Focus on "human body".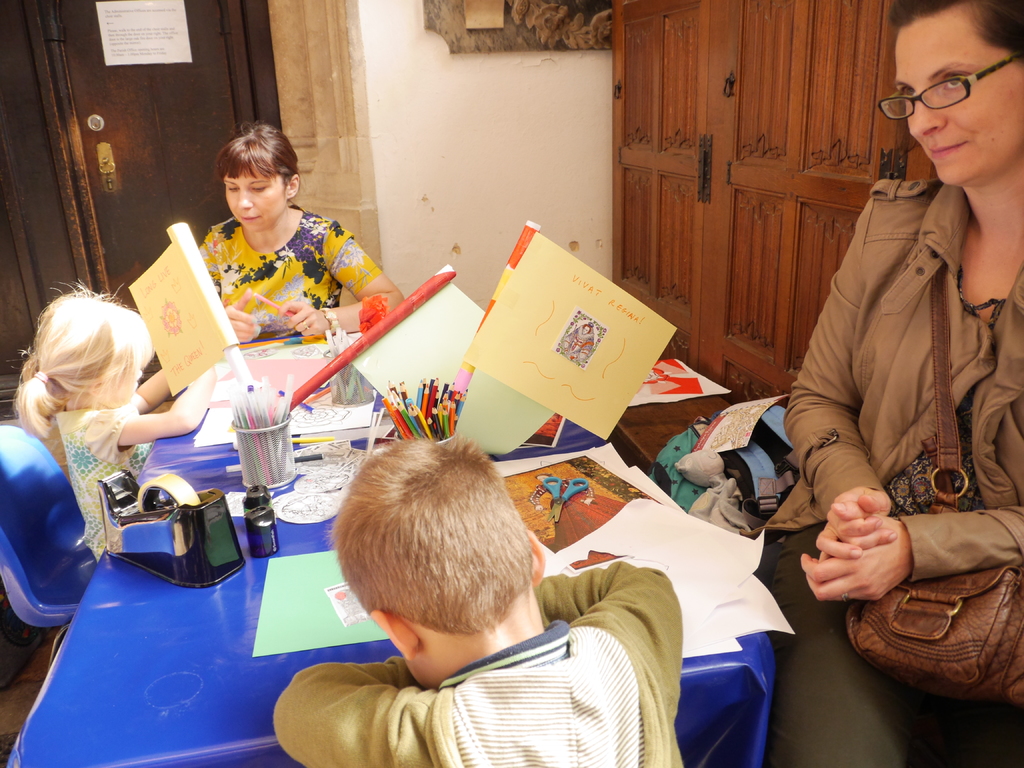
Focused at crop(202, 204, 406, 345).
